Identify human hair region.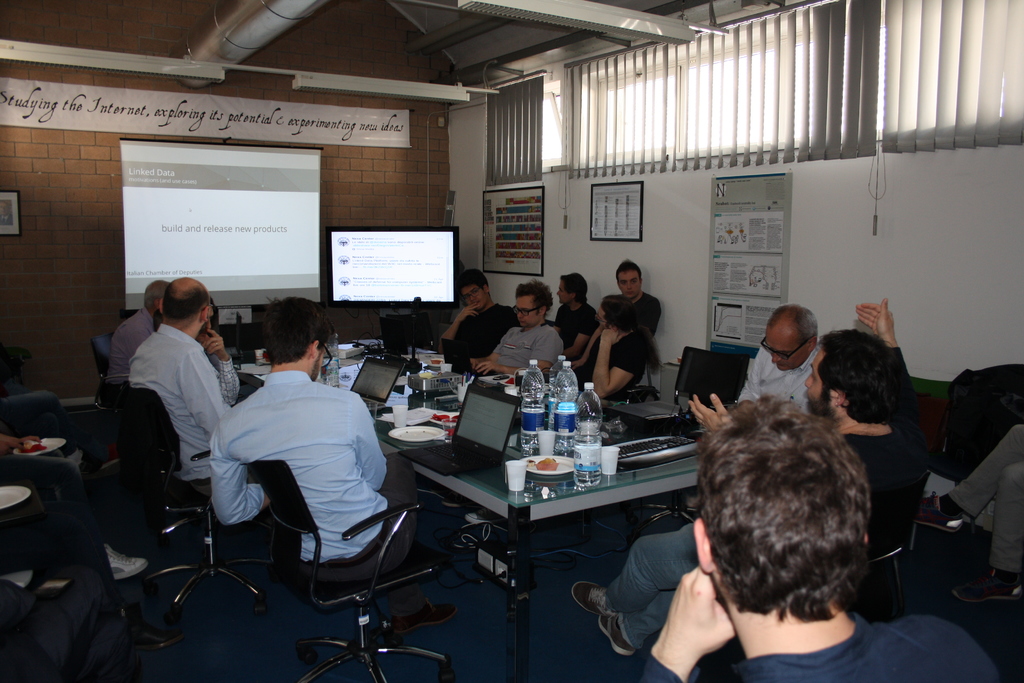
Region: box=[561, 270, 588, 299].
